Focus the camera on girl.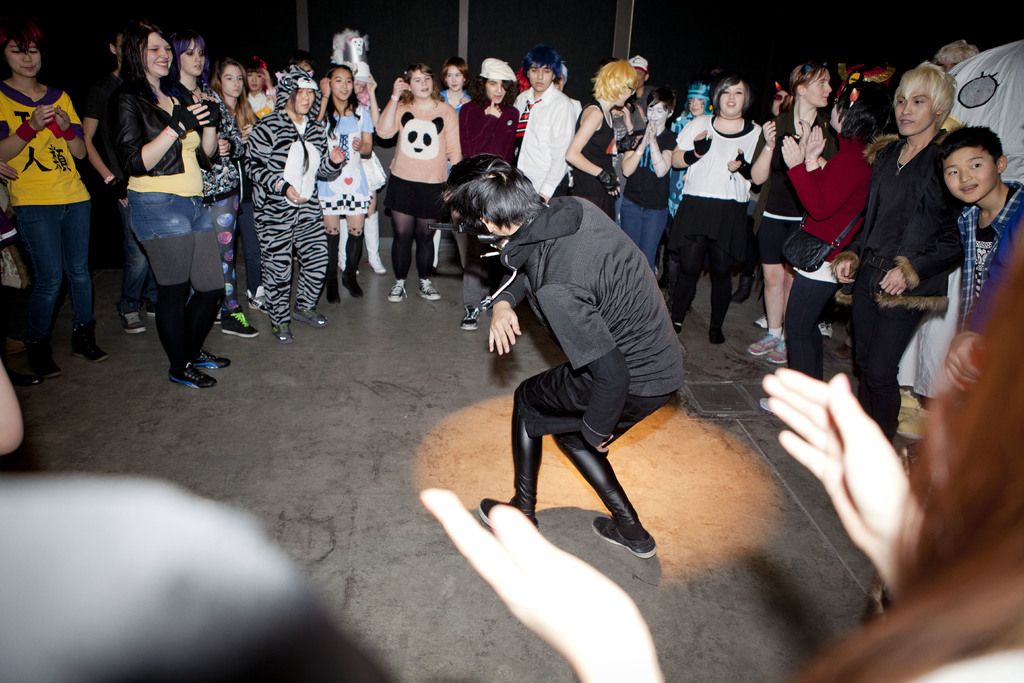
Focus region: bbox=(213, 55, 259, 314).
